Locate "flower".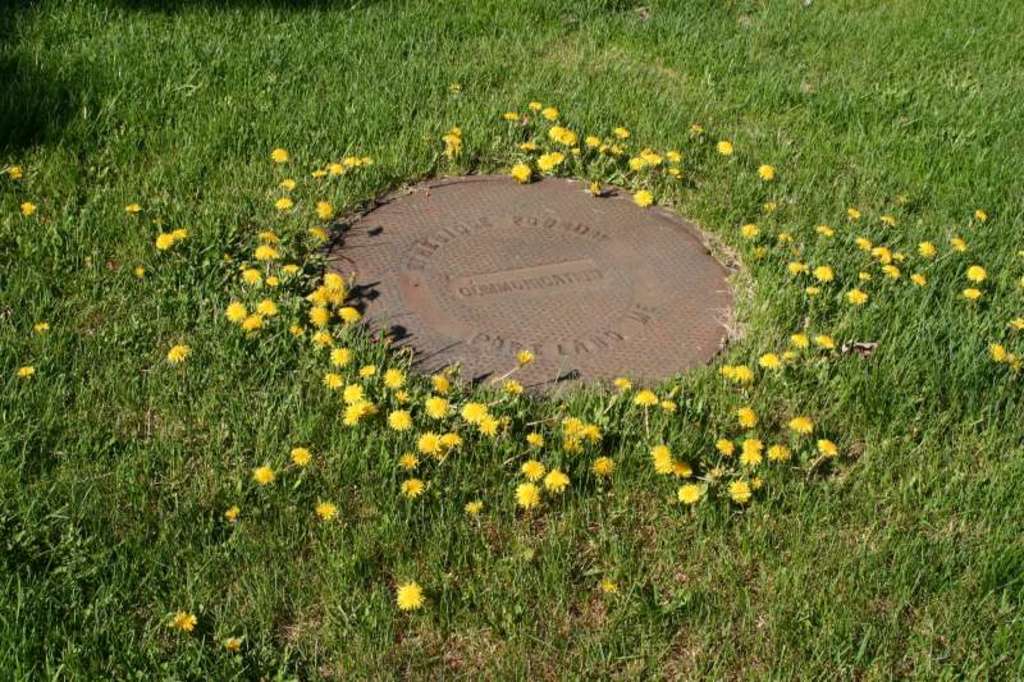
Bounding box: 173:225:187:239.
